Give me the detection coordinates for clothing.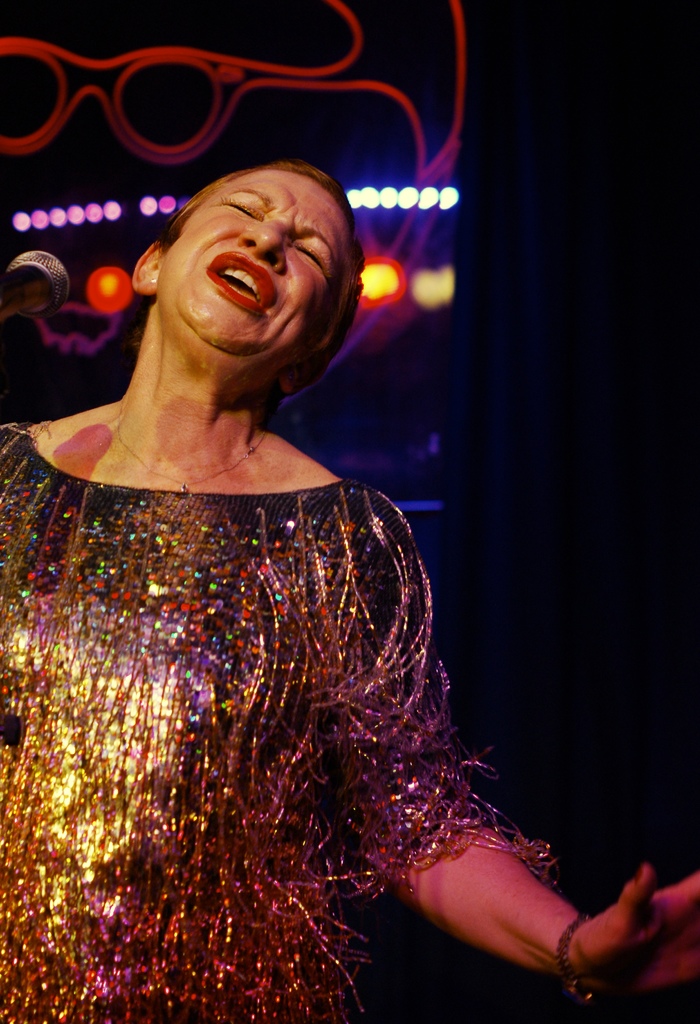
crop(0, 377, 463, 1004).
